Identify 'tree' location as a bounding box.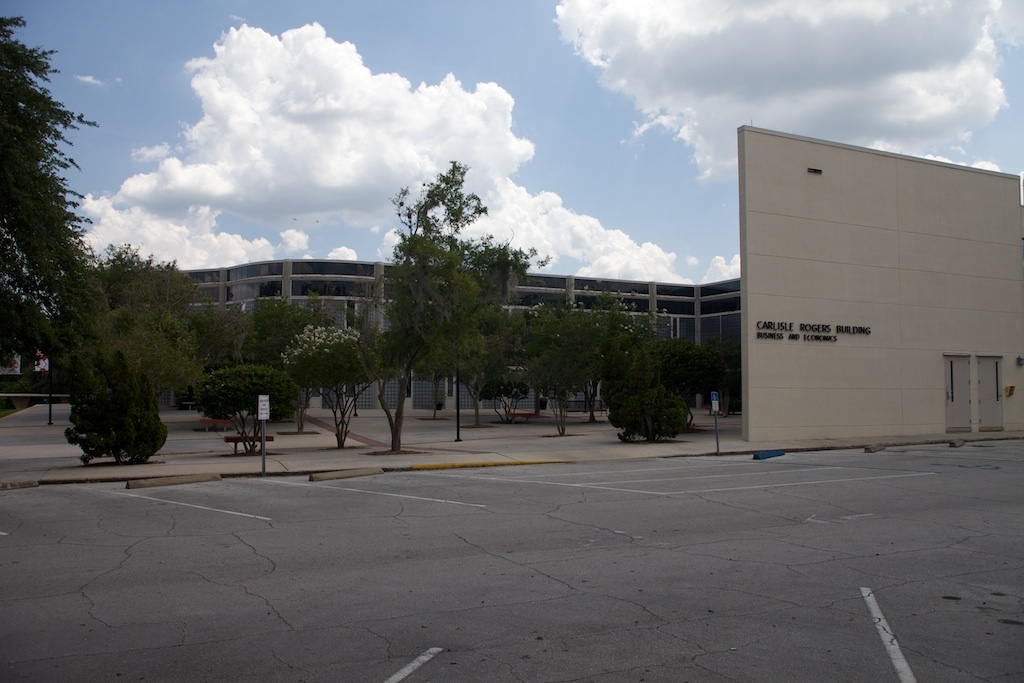
[200, 358, 296, 473].
